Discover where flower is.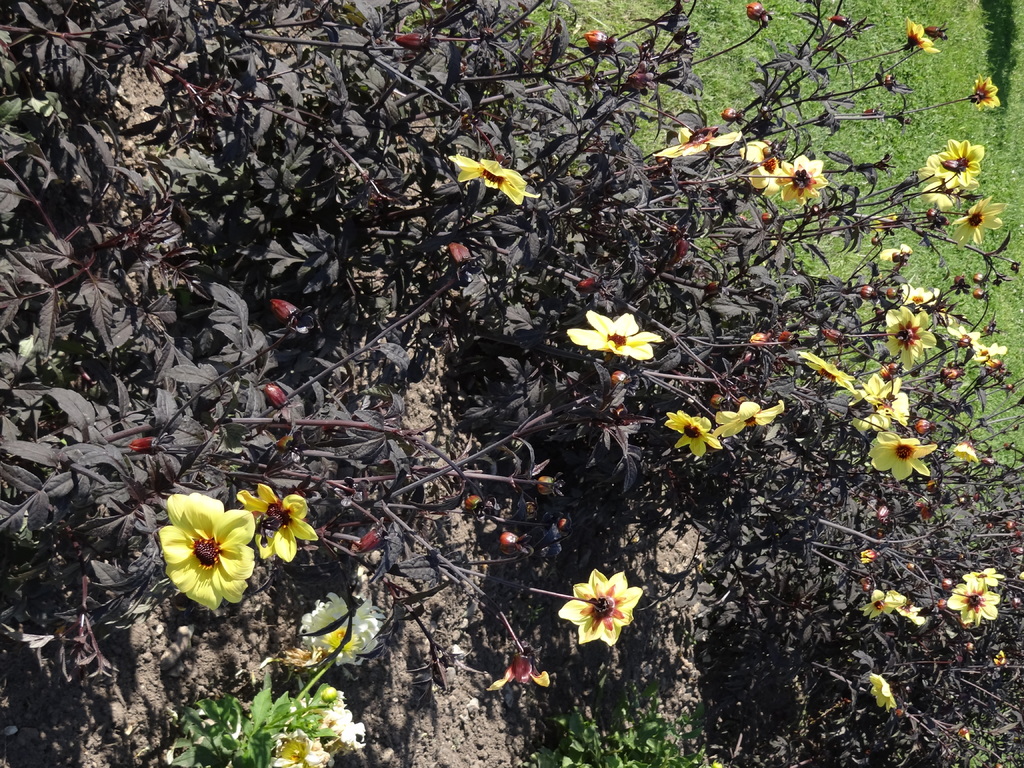
Discovered at select_region(558, 570, 646, 650).
